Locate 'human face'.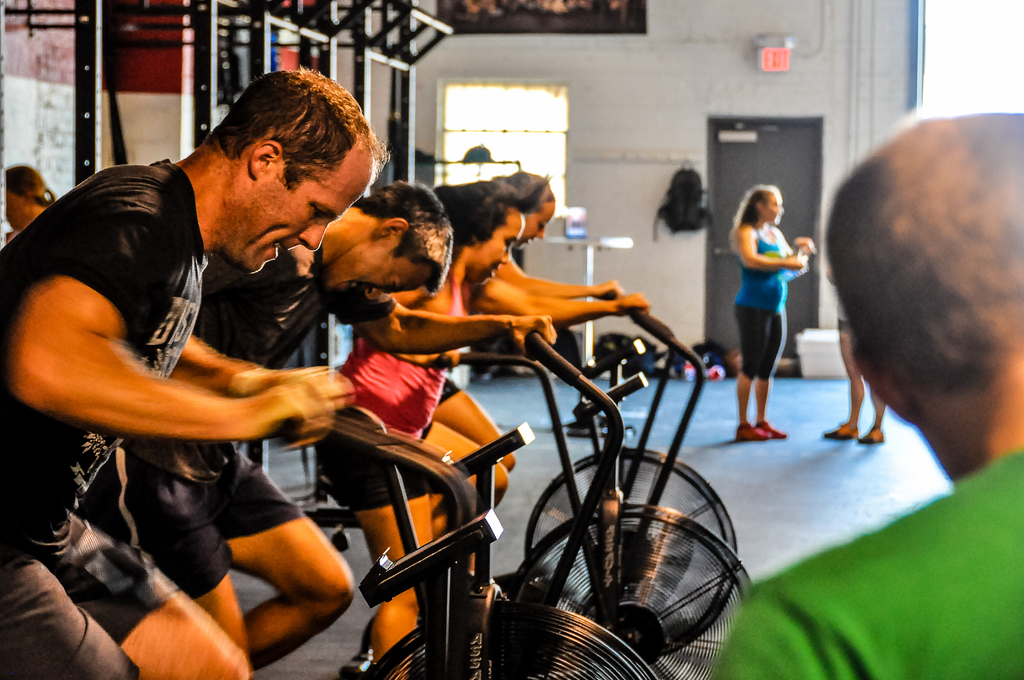
Bounding box: box(475, 213, 525, 284).
